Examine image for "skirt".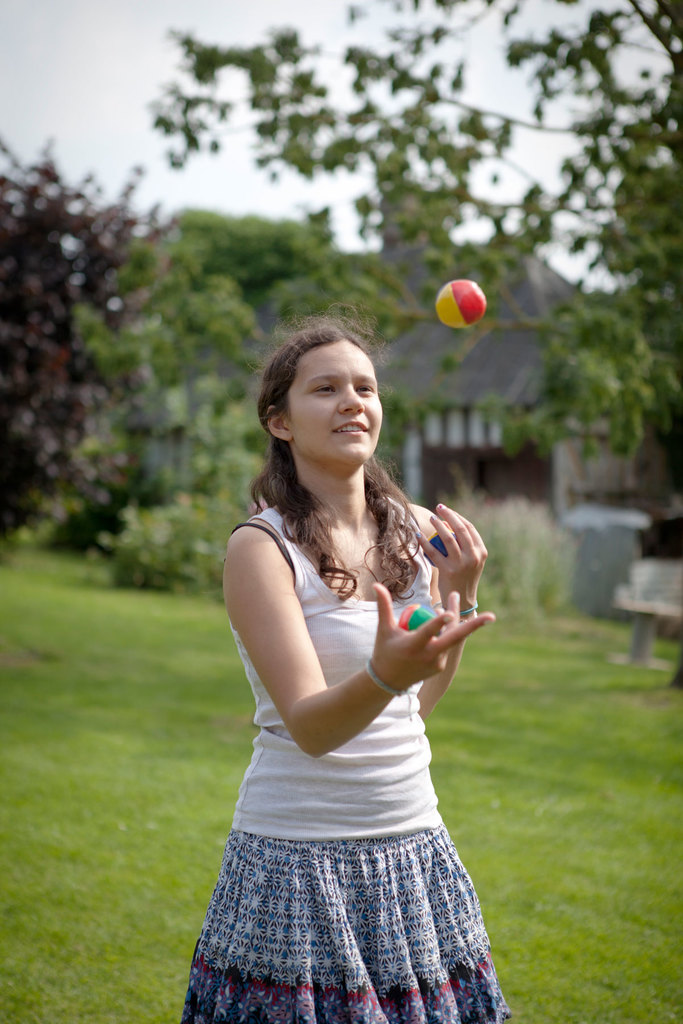
Examination result: (181,826,516,1022).
